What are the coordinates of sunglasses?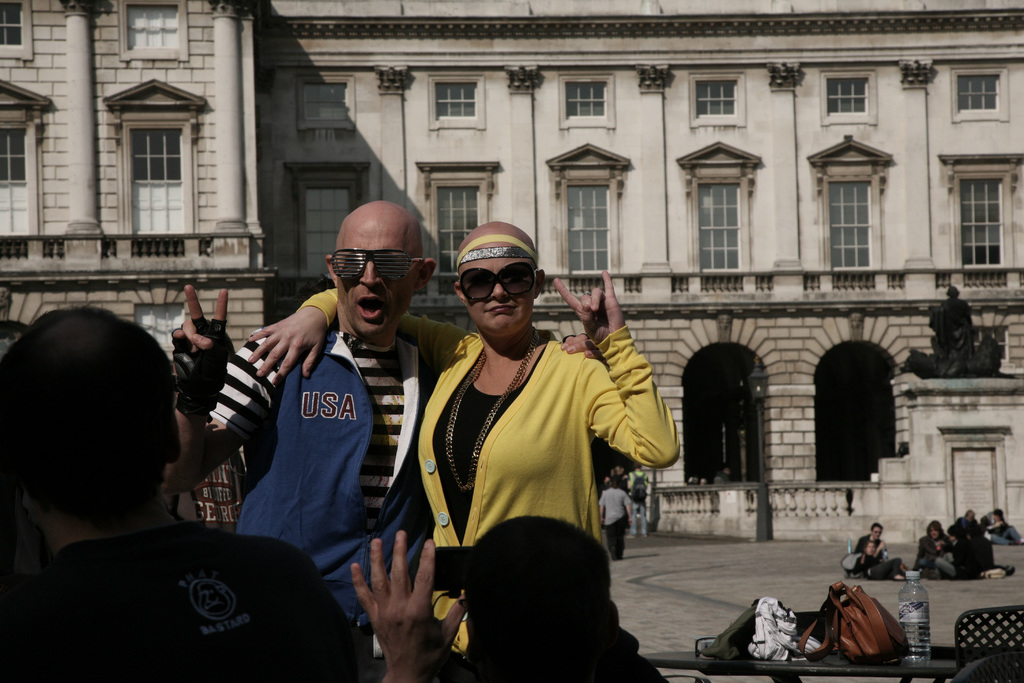
(x1=330, y1=249, x2=419, y2=279).
